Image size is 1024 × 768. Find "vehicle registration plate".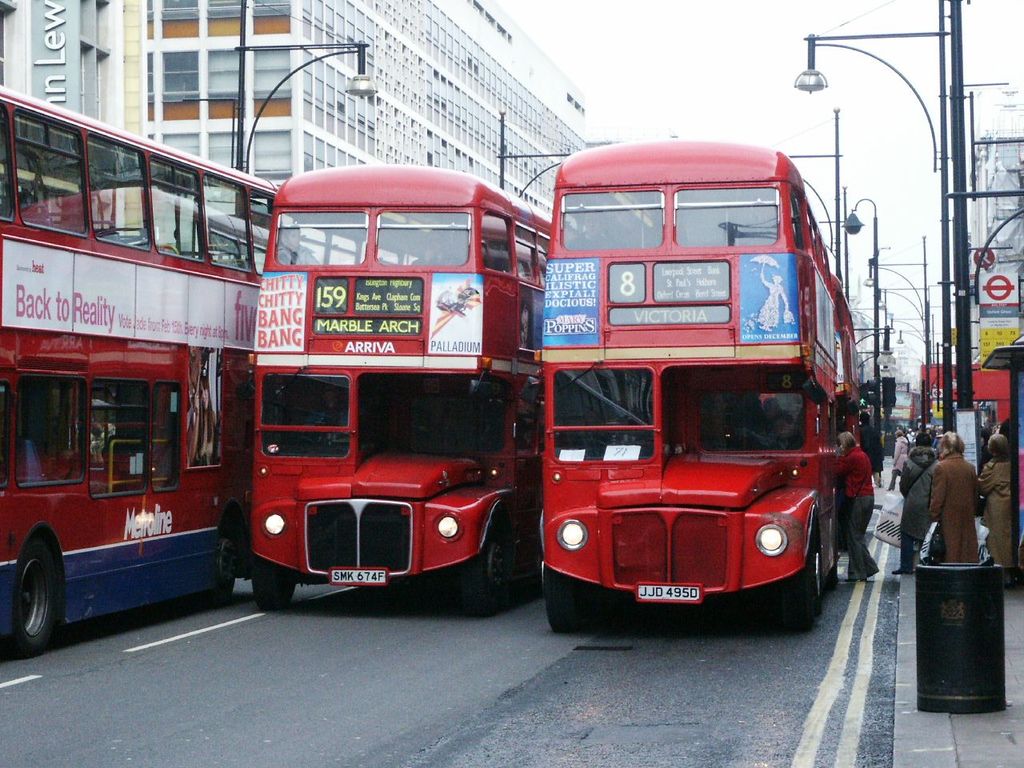
left=330, top=566, right=388, bottom=586.
